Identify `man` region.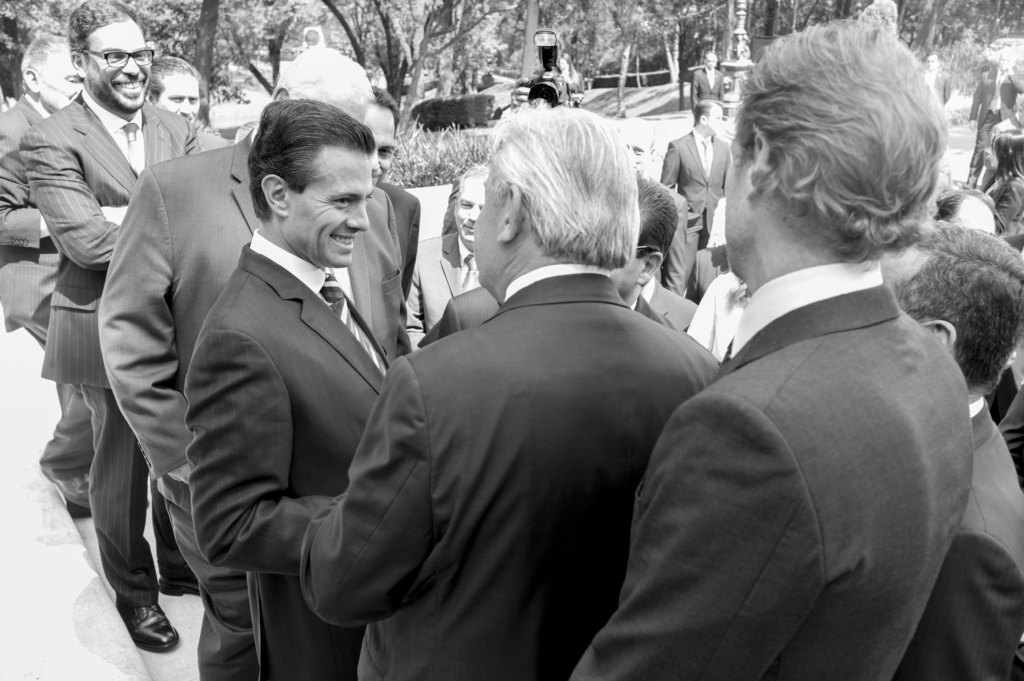
Region: left=412, top=182, right=677, bottom=346.
